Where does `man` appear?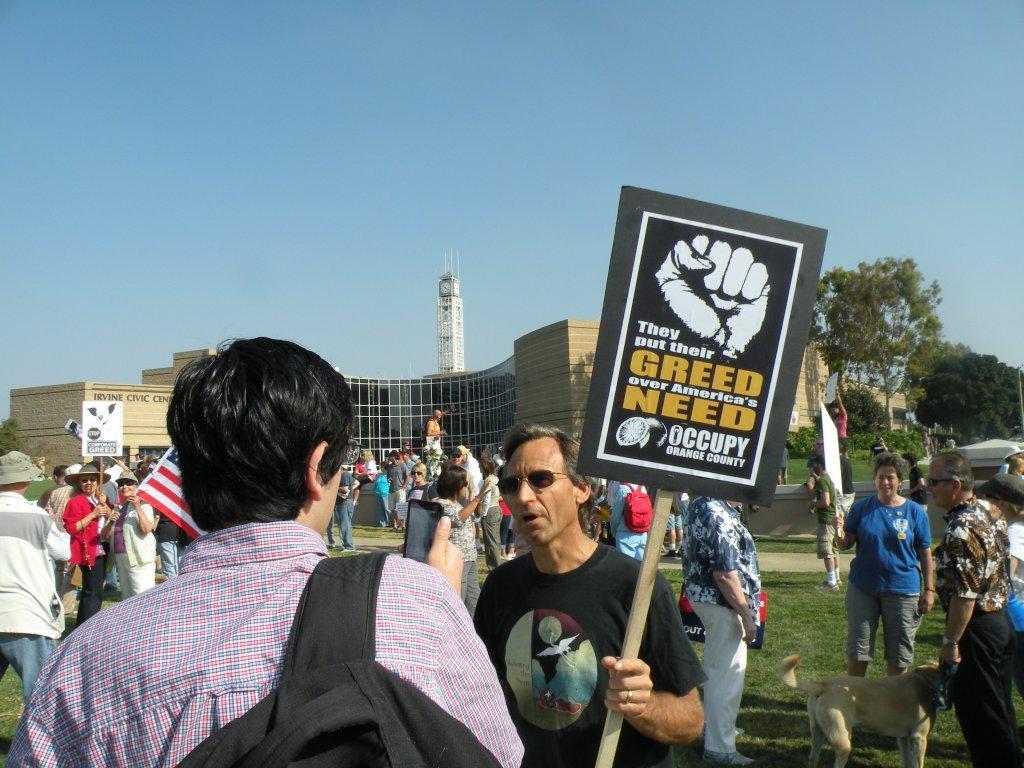
Appears at left=9, top=323, right=530, bottom=767.
